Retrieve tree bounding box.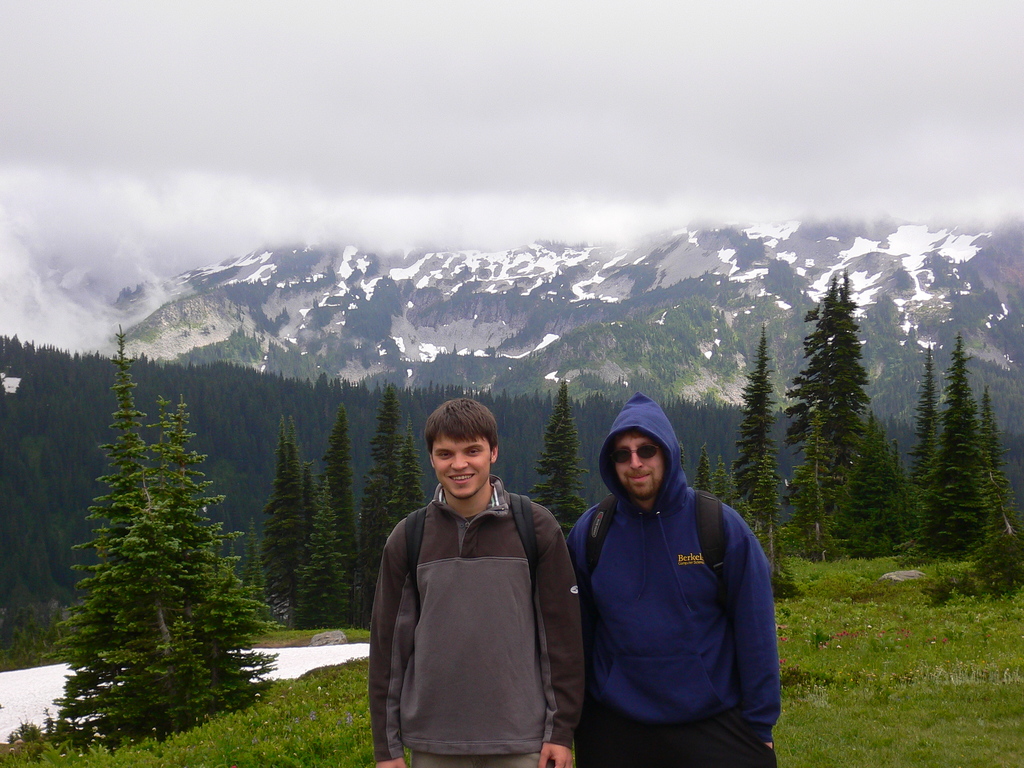
Bounding box: 735 326 772 484.
